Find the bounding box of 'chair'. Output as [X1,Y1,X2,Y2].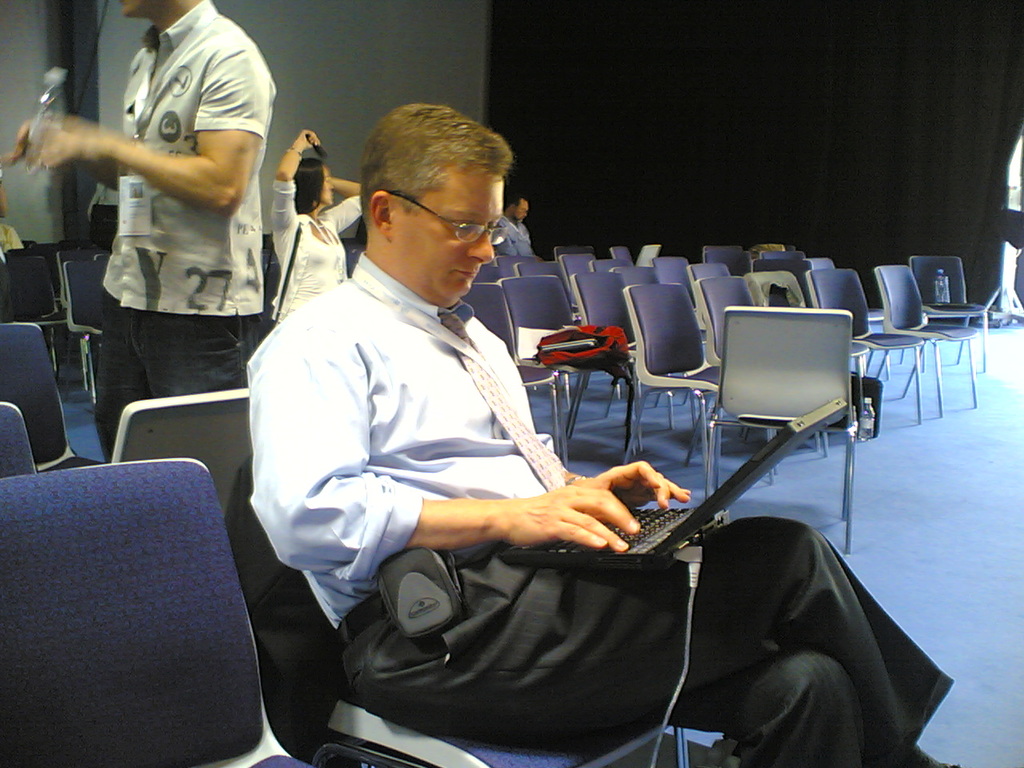
[798,254,835,318].
